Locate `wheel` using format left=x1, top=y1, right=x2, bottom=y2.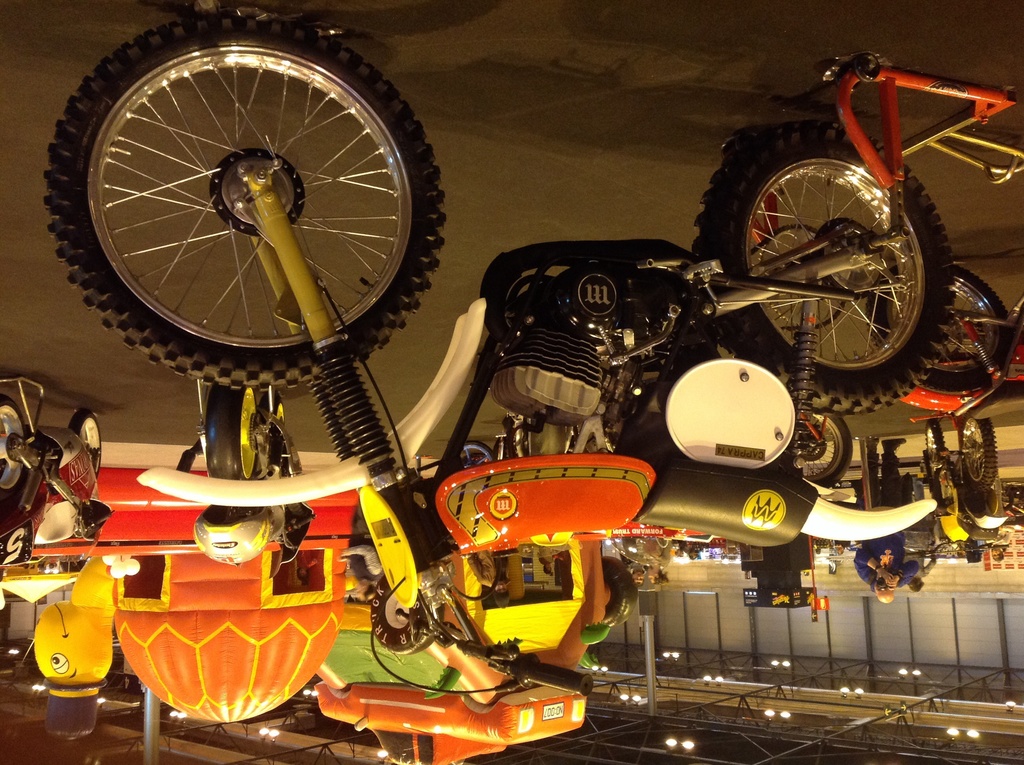
left=924, top=414, right=949, bottom=490.
